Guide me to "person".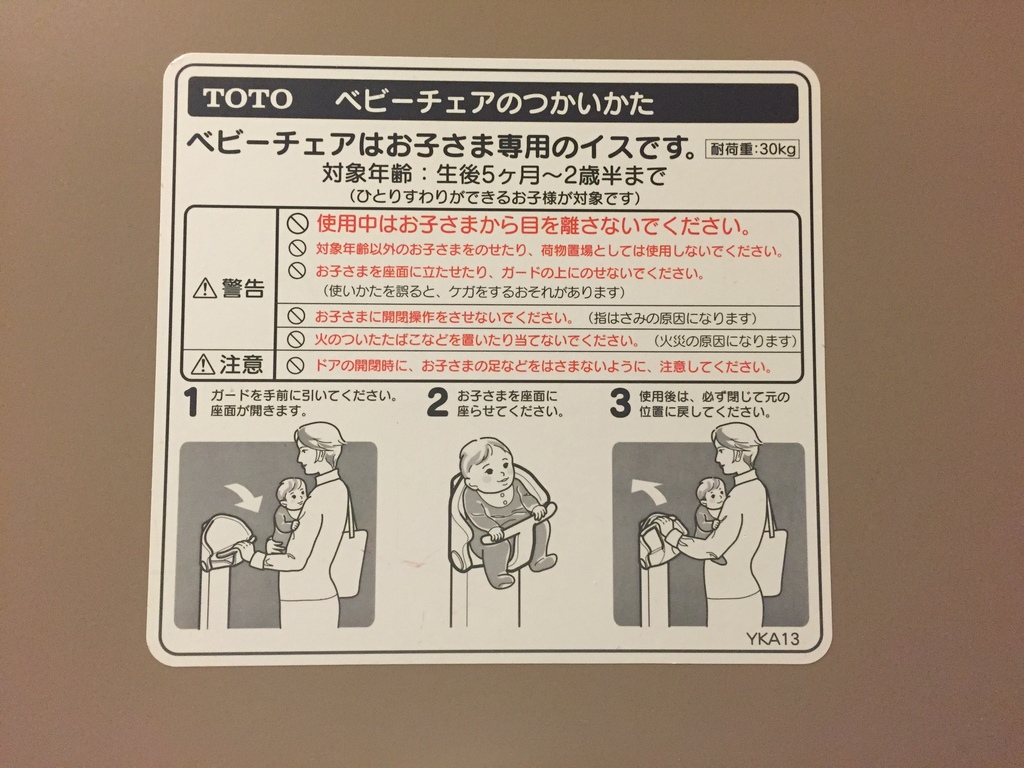
Guidance: [273,490,308,554].
